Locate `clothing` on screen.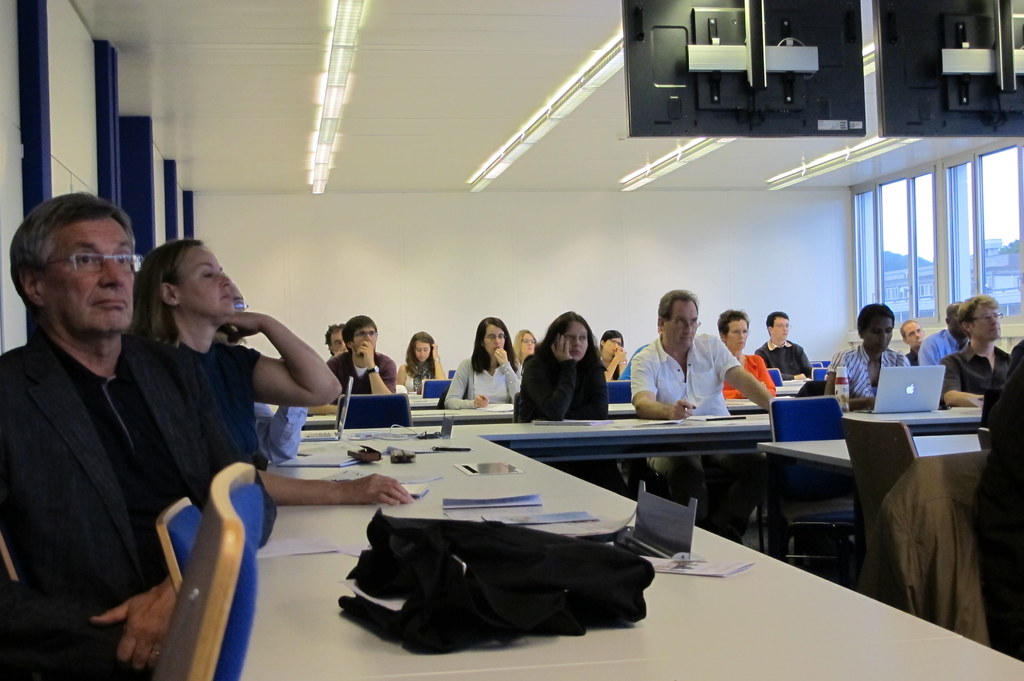
On screen at <box>918,323,961,372</box>.
